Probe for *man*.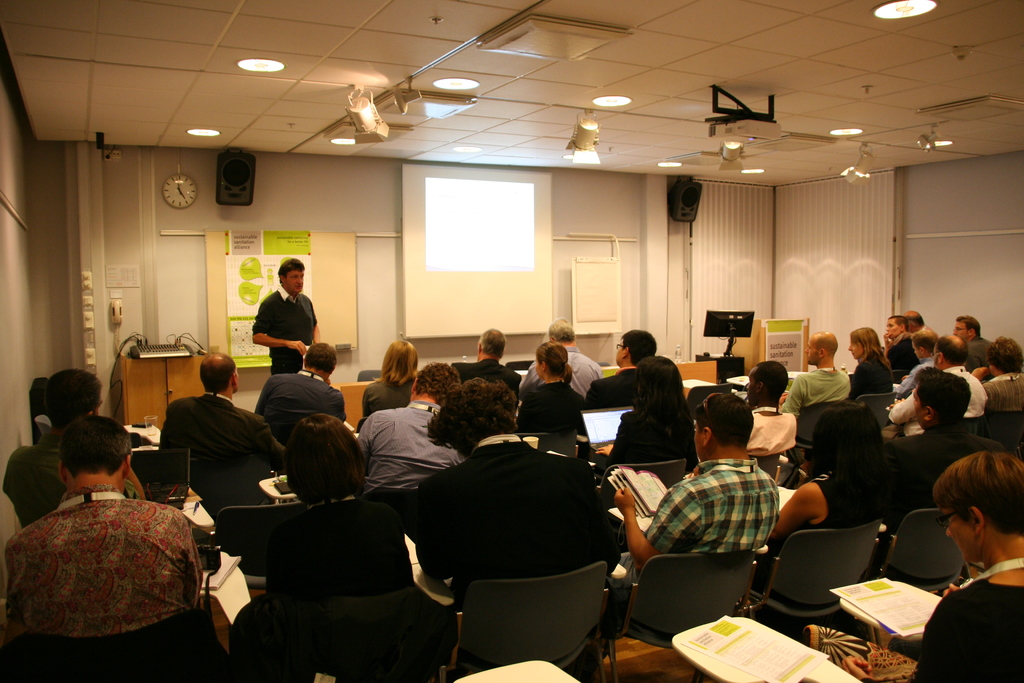
Probe result: <region>413, 378, 621, 606</region>.
